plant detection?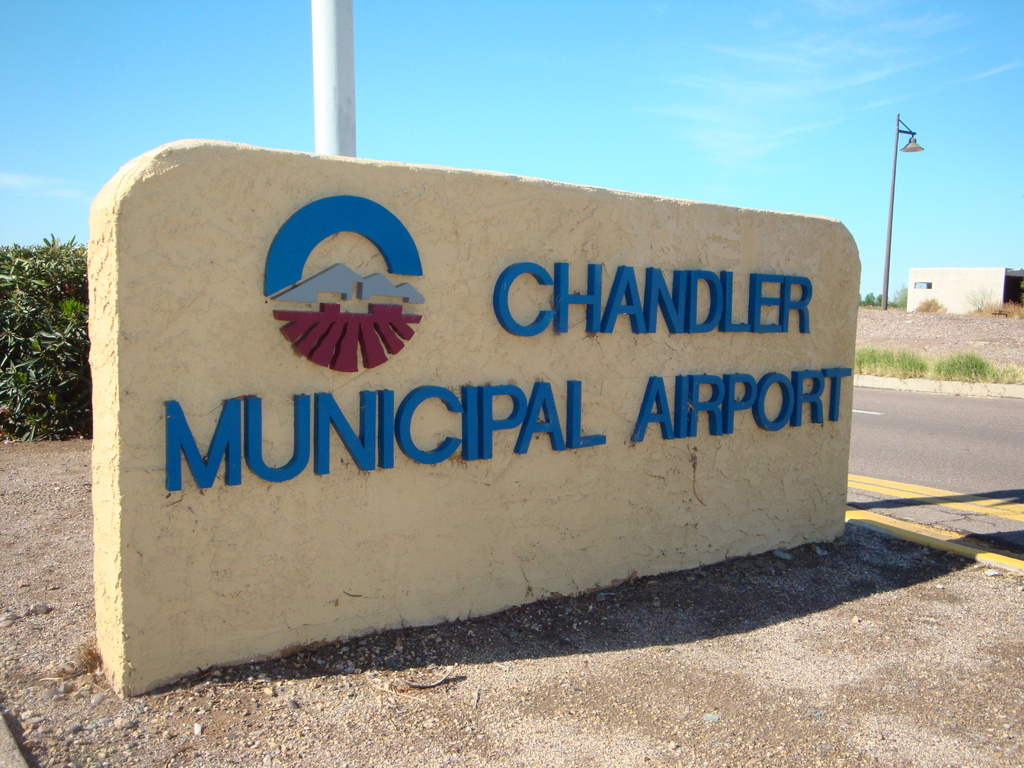
rect(58, 305, 93, 326)
